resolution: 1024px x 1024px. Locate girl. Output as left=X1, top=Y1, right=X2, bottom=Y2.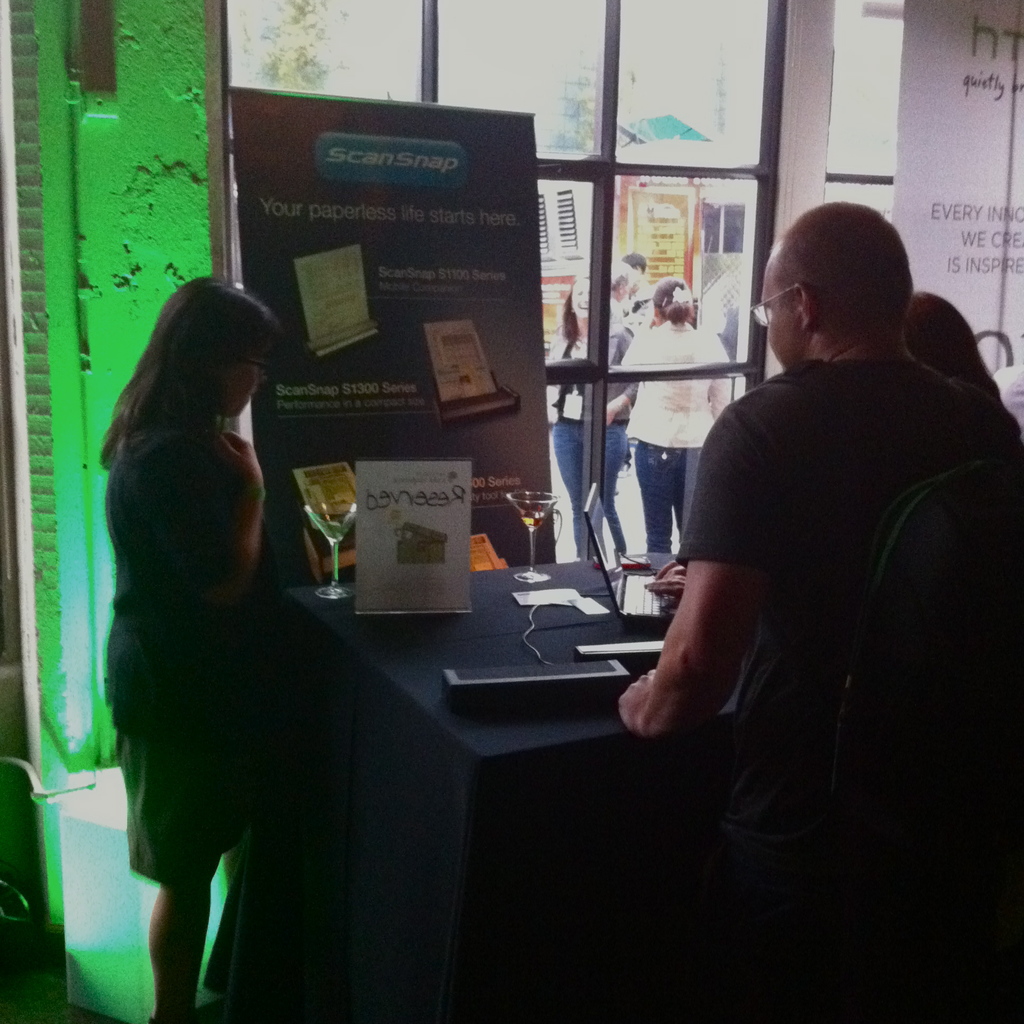
left=617, top=283, right=730, bottom=551.
